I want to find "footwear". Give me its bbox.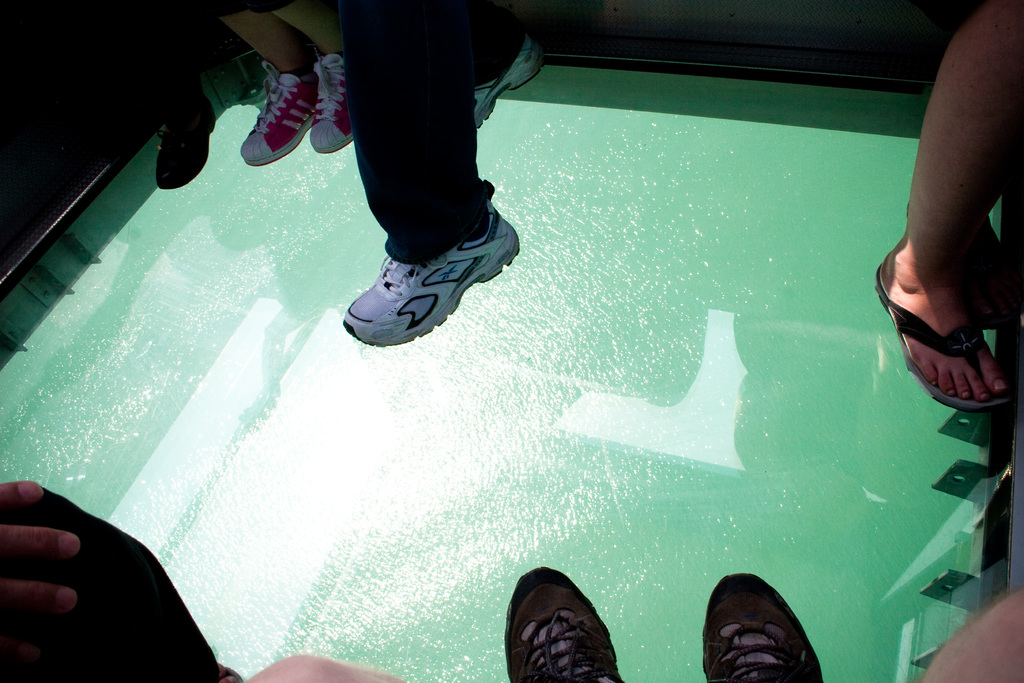
bbox(703, 572, 824, 682).
